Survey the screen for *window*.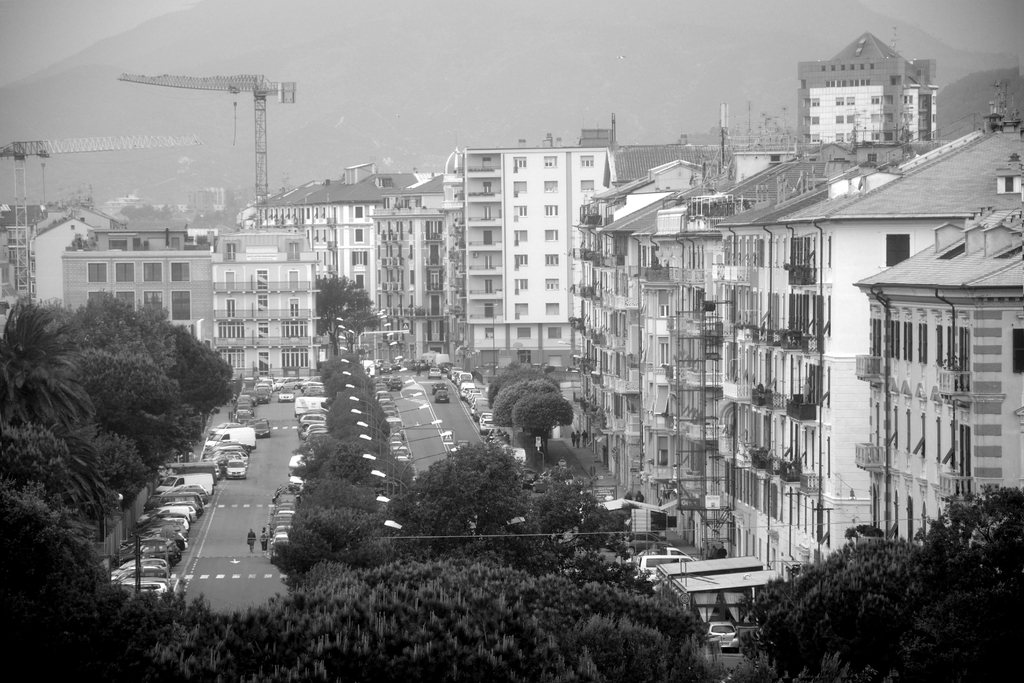
Survey found: left=390, top=220, right=407, bottom=245.
